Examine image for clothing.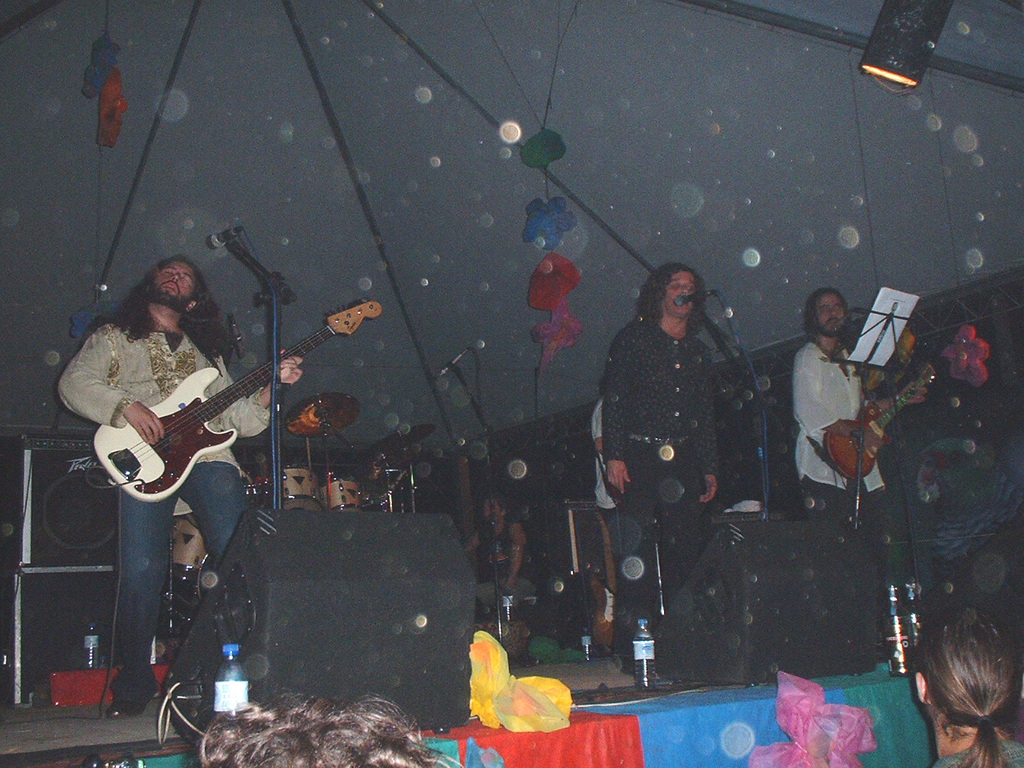
Examination result: box(53, 320, 255, 704).
